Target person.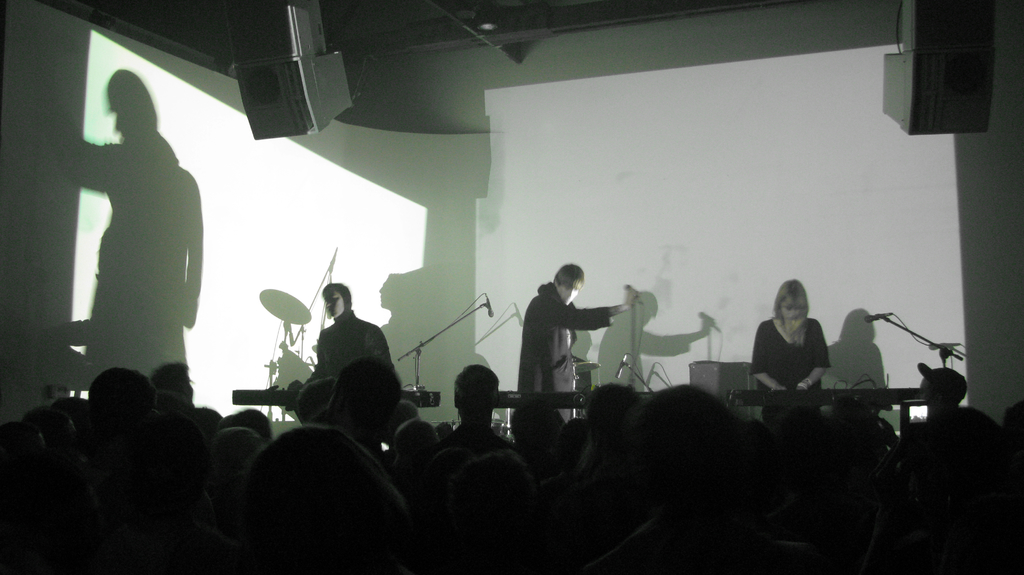
Target region: {"left": 58, "top": 67, "right": 202, "bottom": 404}.
